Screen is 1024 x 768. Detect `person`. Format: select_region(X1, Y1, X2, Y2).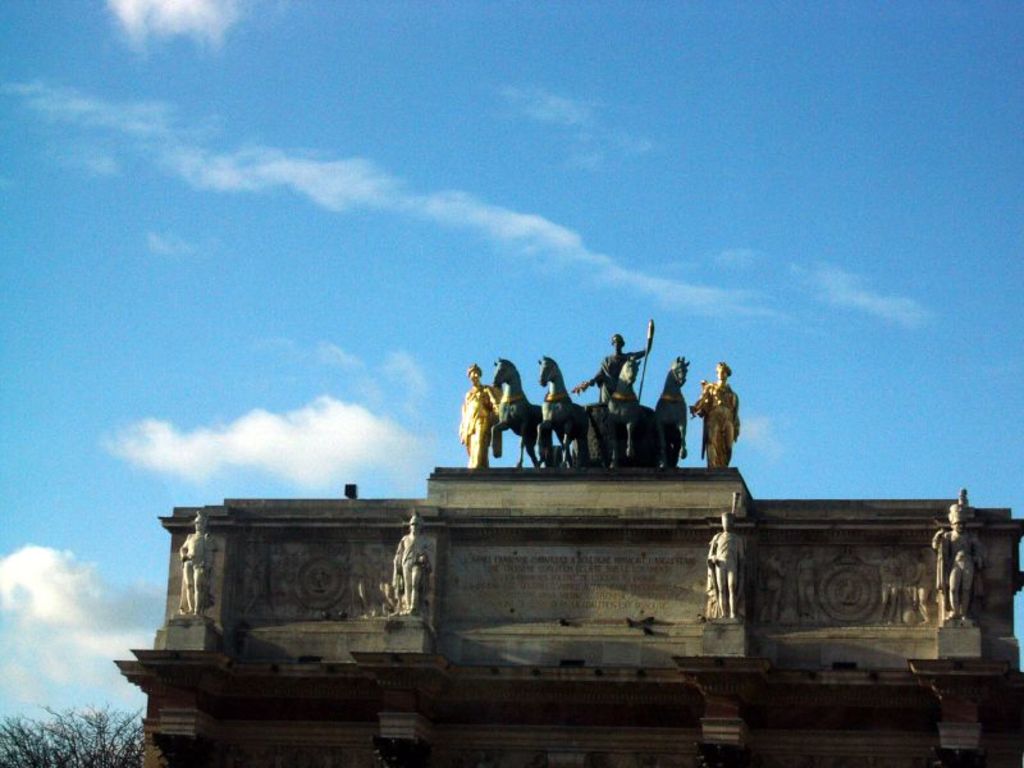
select_region(932, 502, 987, 630).
